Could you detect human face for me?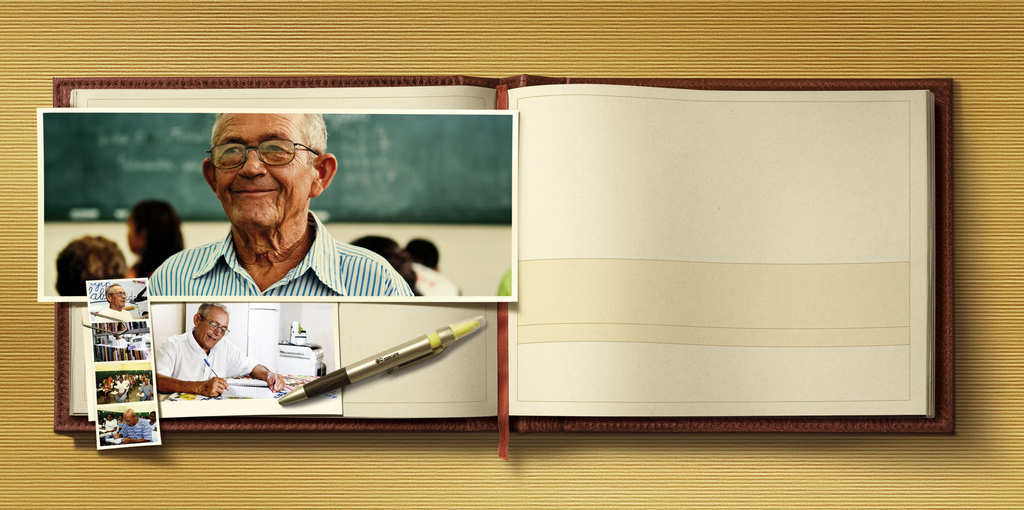
Detection result: (left=211, top=113, right=317, bottom=229).
